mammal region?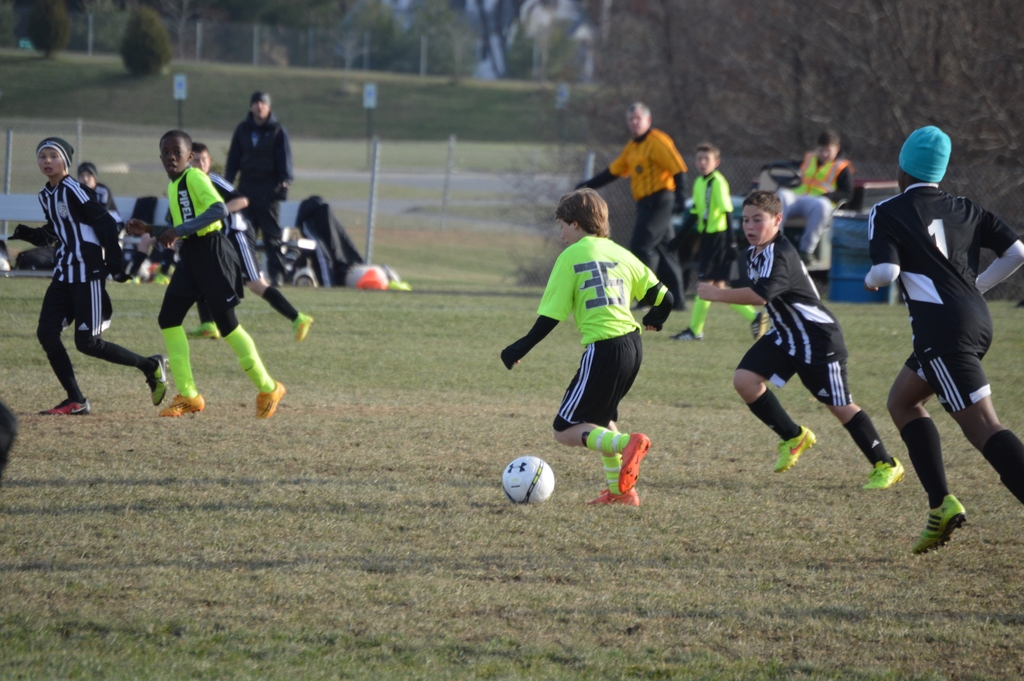
BBox(17, 138, 154, 430)
